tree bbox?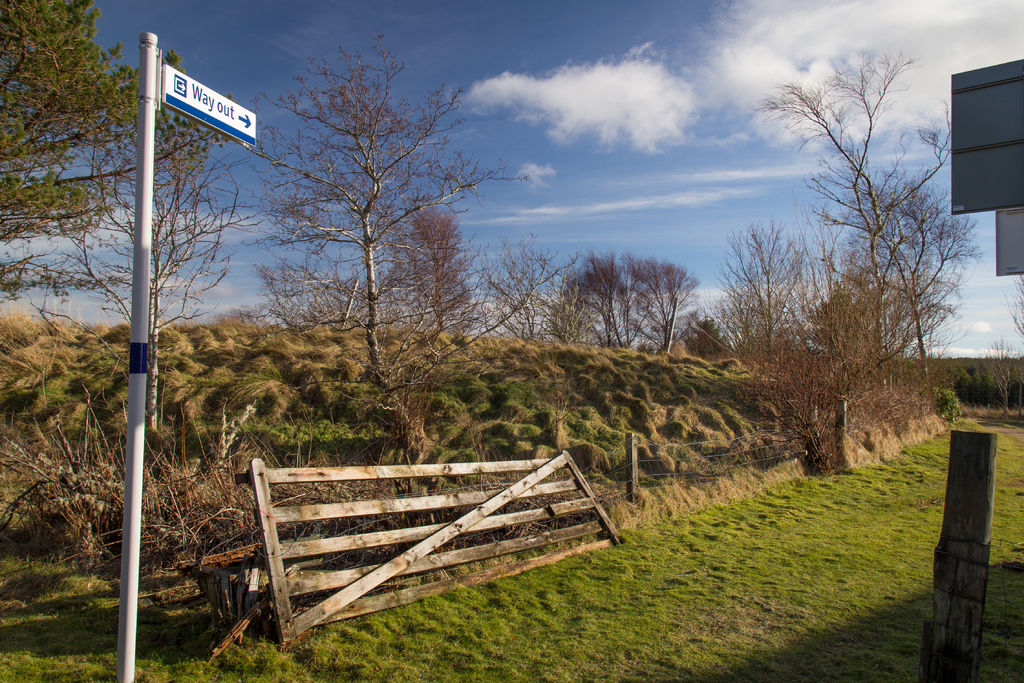
box(212, 35, 580, 399)
